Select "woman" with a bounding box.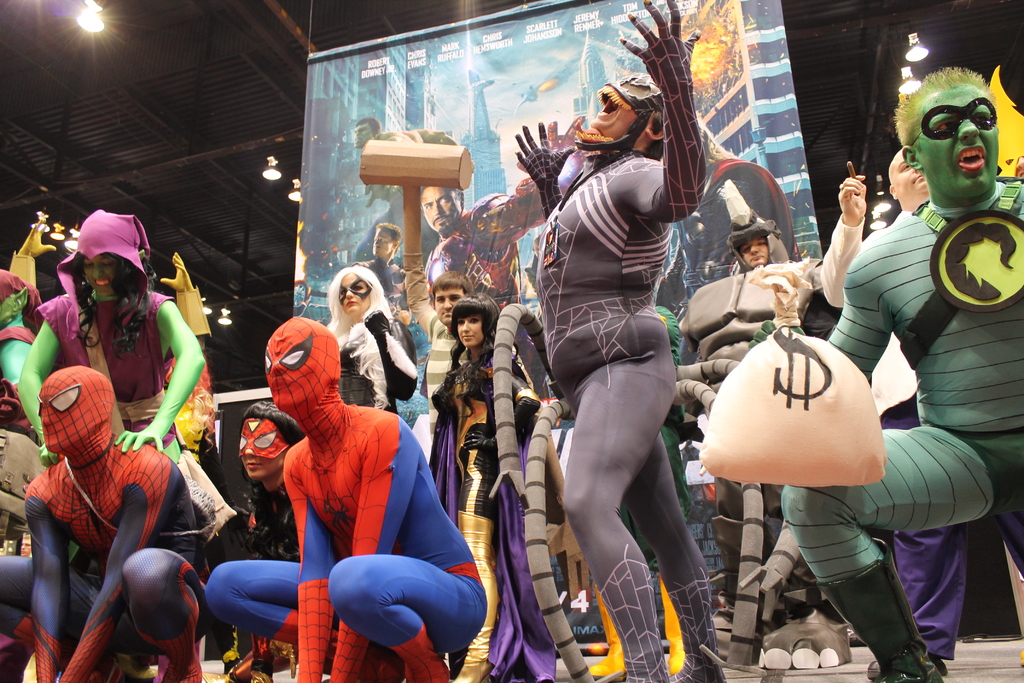
pyautogui.locateOnScreen(326, 265, 417, 416).
